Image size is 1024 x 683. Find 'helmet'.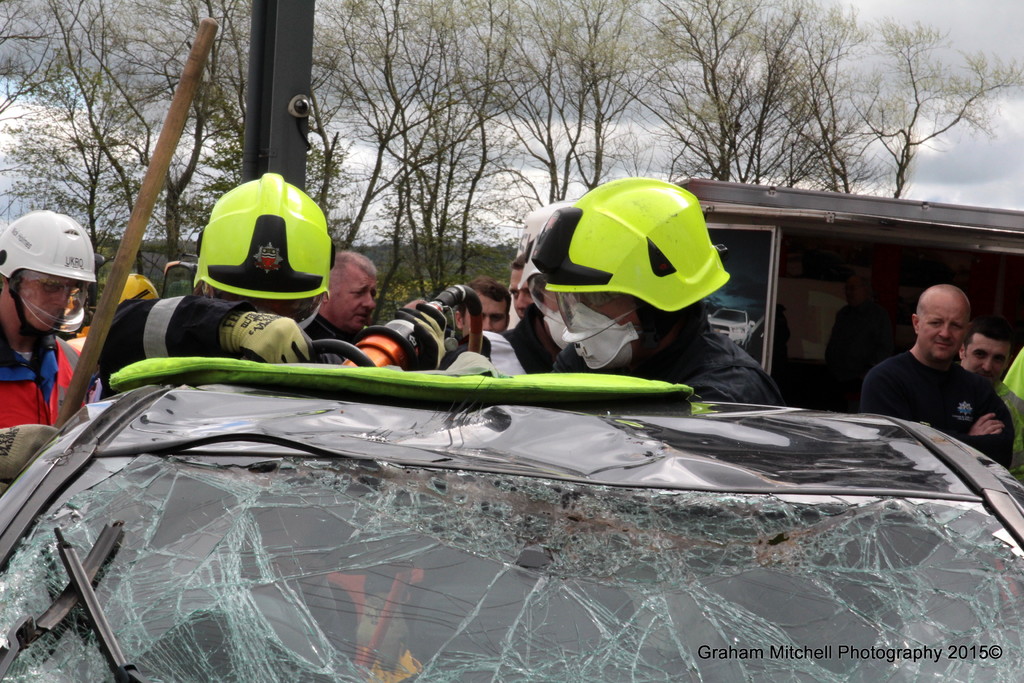
locate(120, 270, 161, 304).
